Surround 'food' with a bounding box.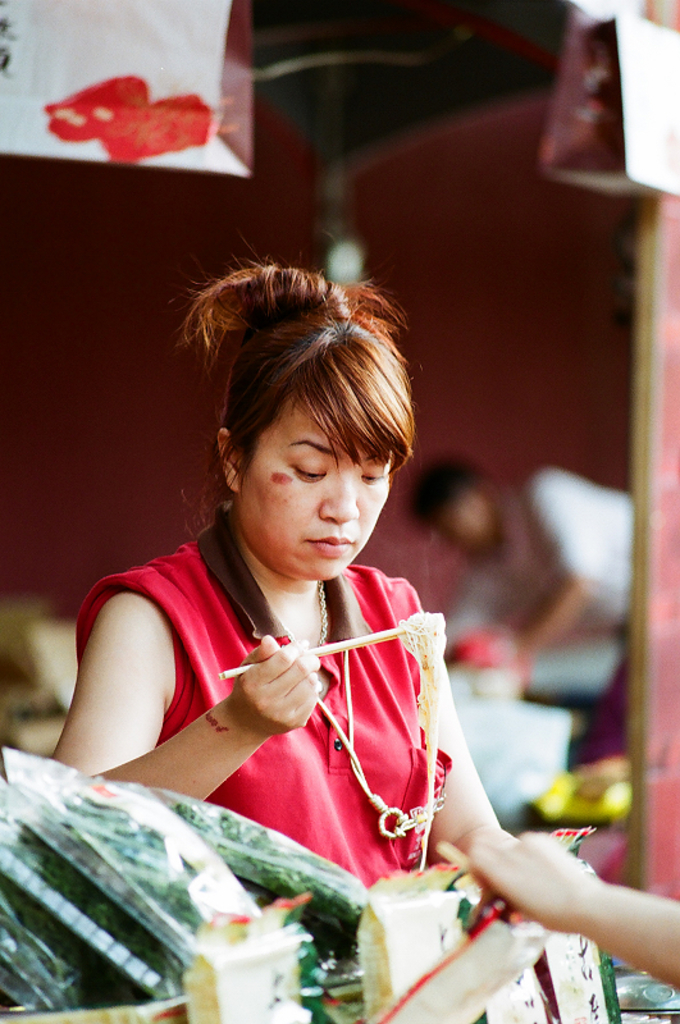
x1=38 y1=72 x2=147 y2=147.
